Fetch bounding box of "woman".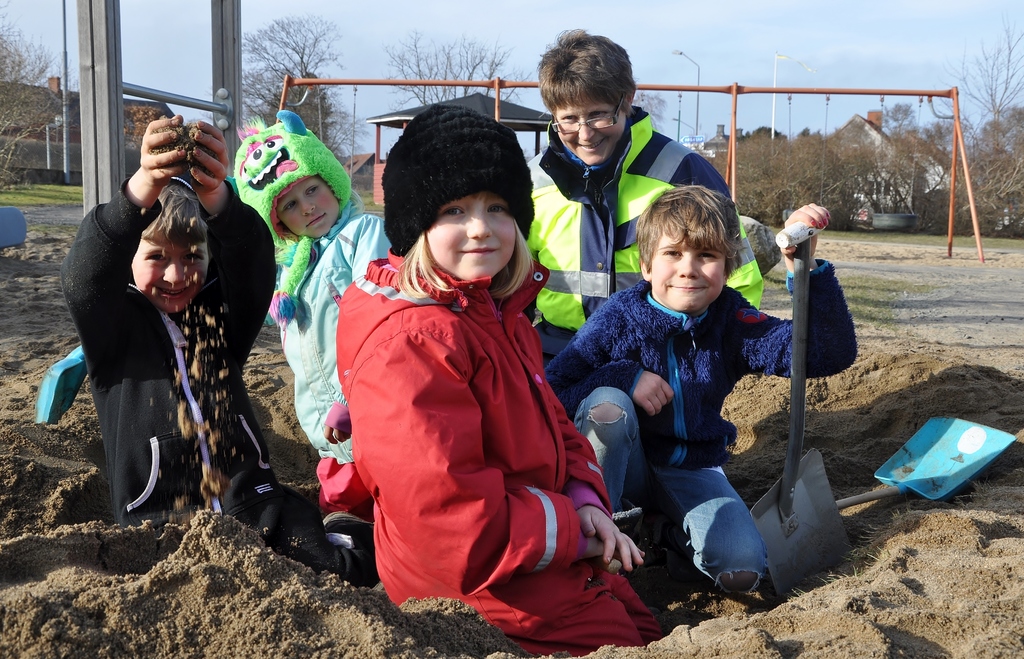
Bbox: 524, 26, 765, 364.
